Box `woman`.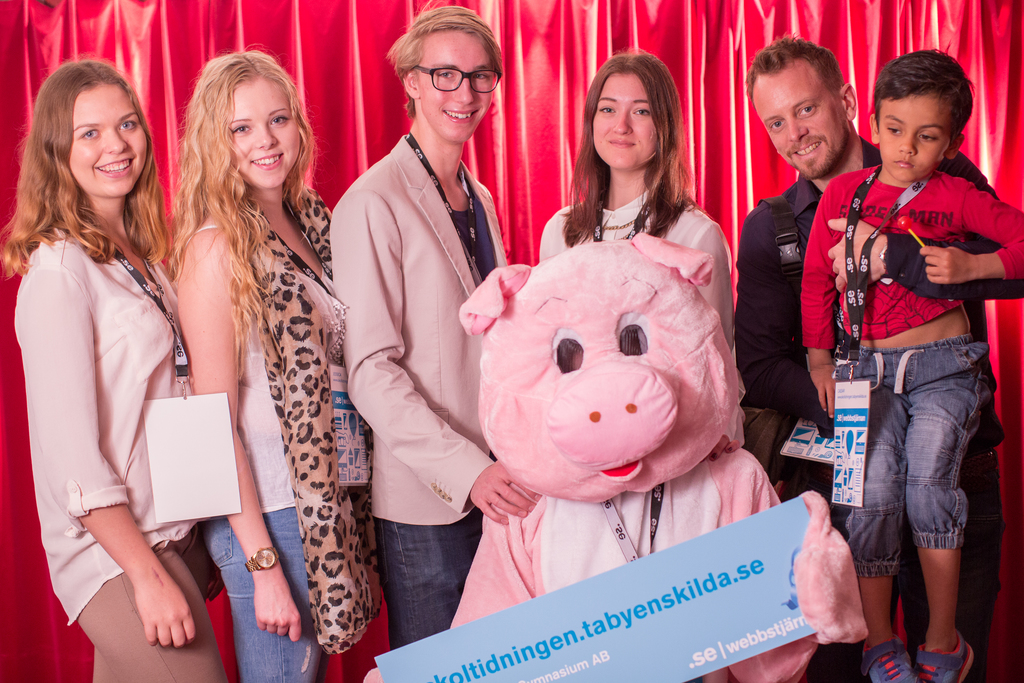
[x1=12, y1=53, x2=202, y2=682].
